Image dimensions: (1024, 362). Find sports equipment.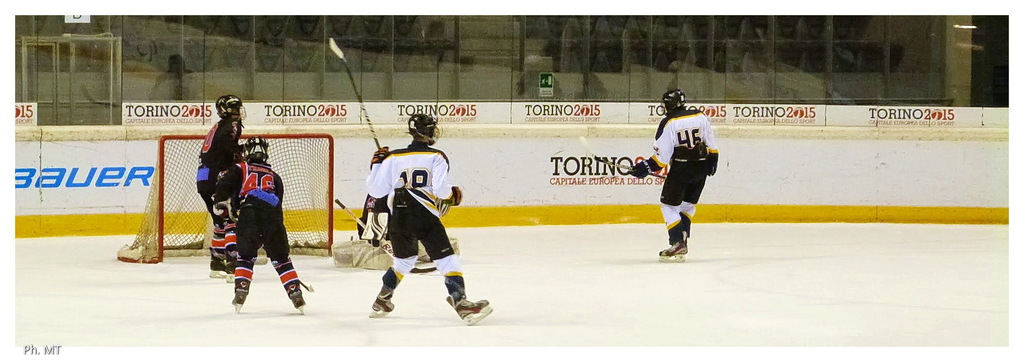
[x1=706, y1=149, x2=717, y2=176].
